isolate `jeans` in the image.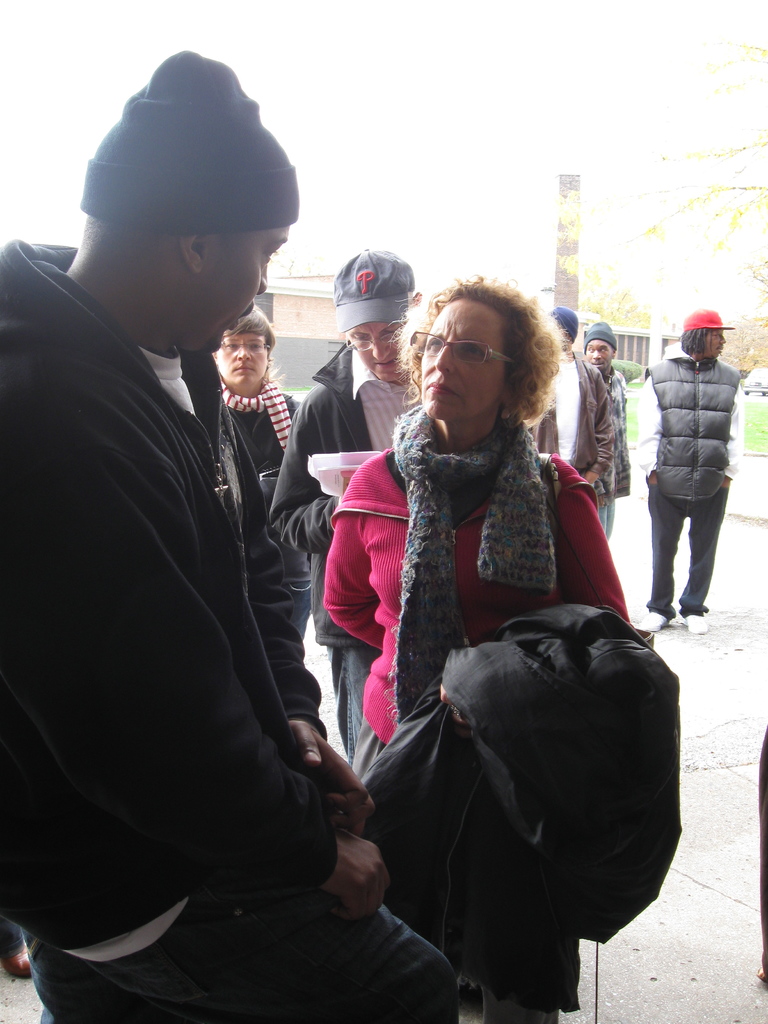
Isolated region: bbox(657, 467, 746, 620).
